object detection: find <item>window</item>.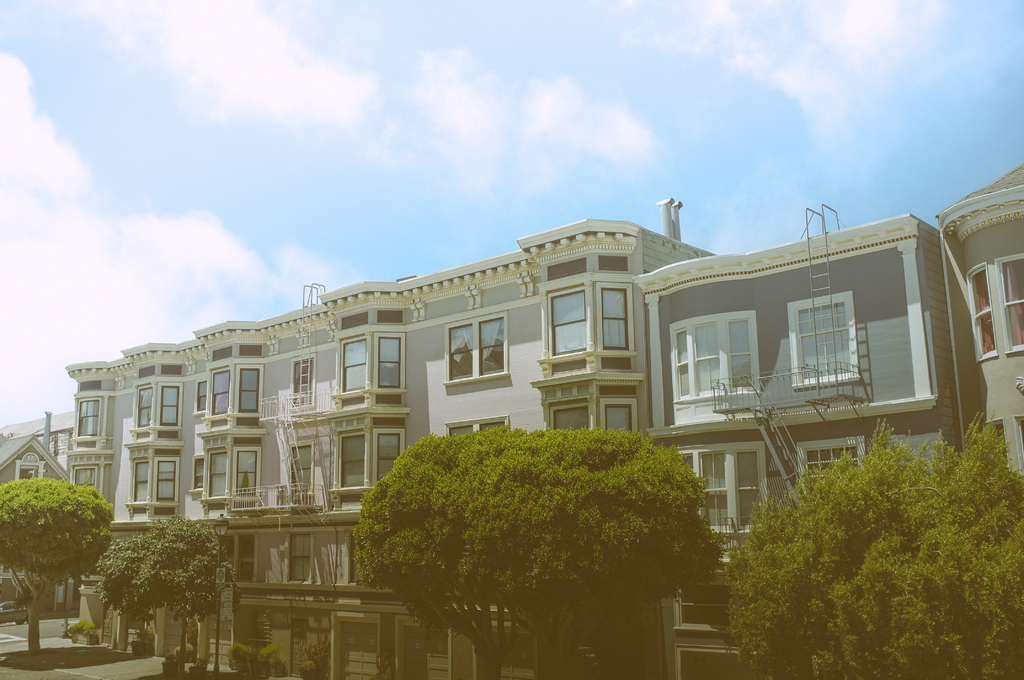
box(671, 442, 775, 567).
